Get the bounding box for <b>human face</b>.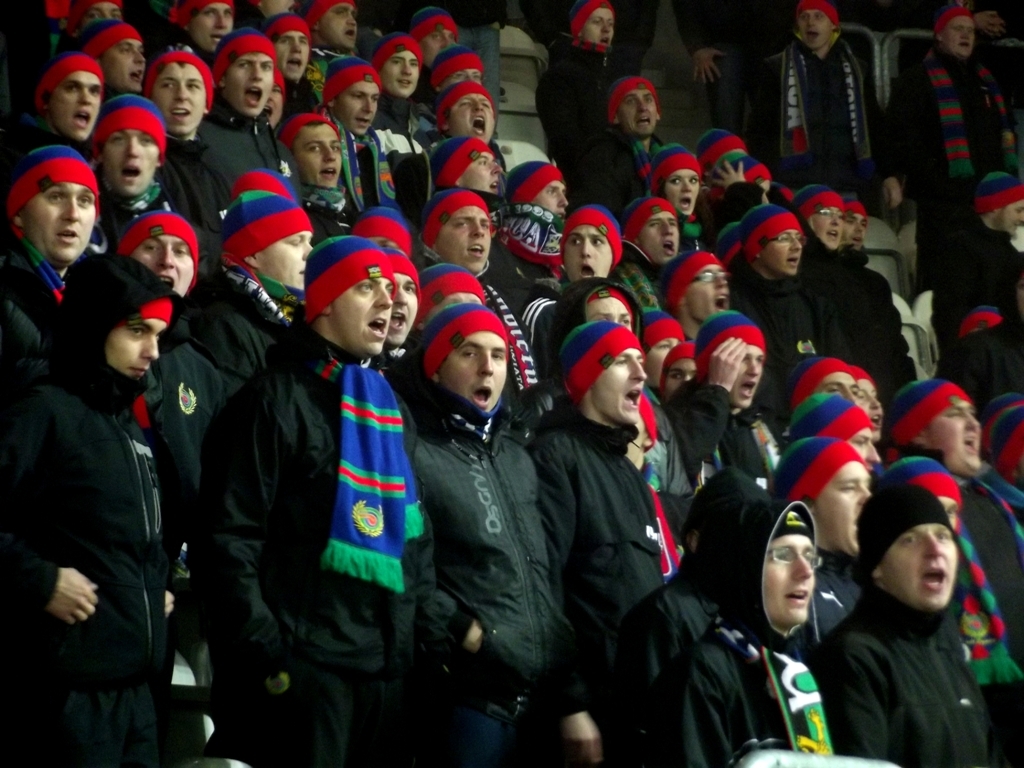
295 125 342 187.
